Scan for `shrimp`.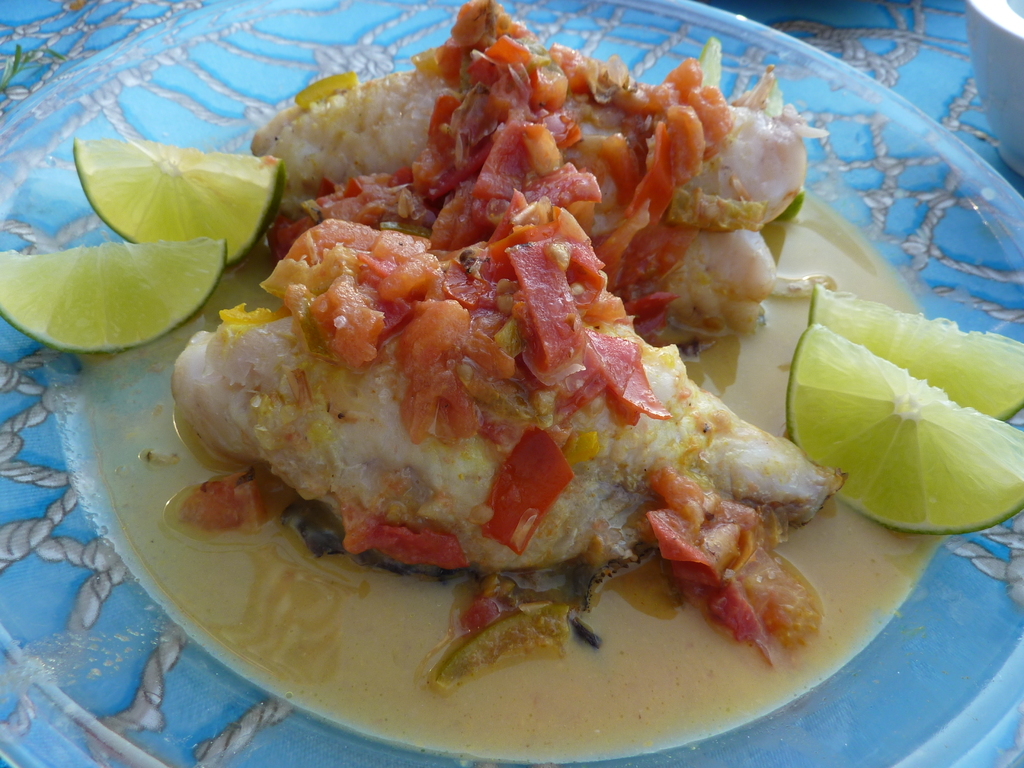
Scan result: 170,283,842,577.
